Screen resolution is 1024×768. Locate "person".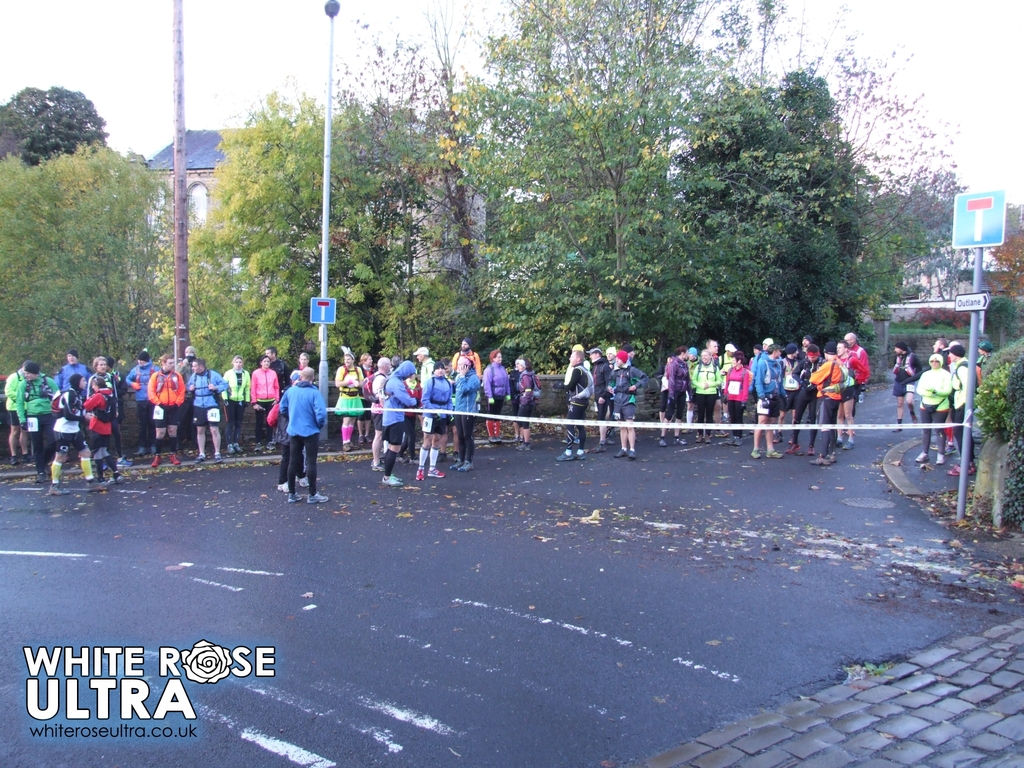
[left=450, top=355, right=479, bottom=472].
